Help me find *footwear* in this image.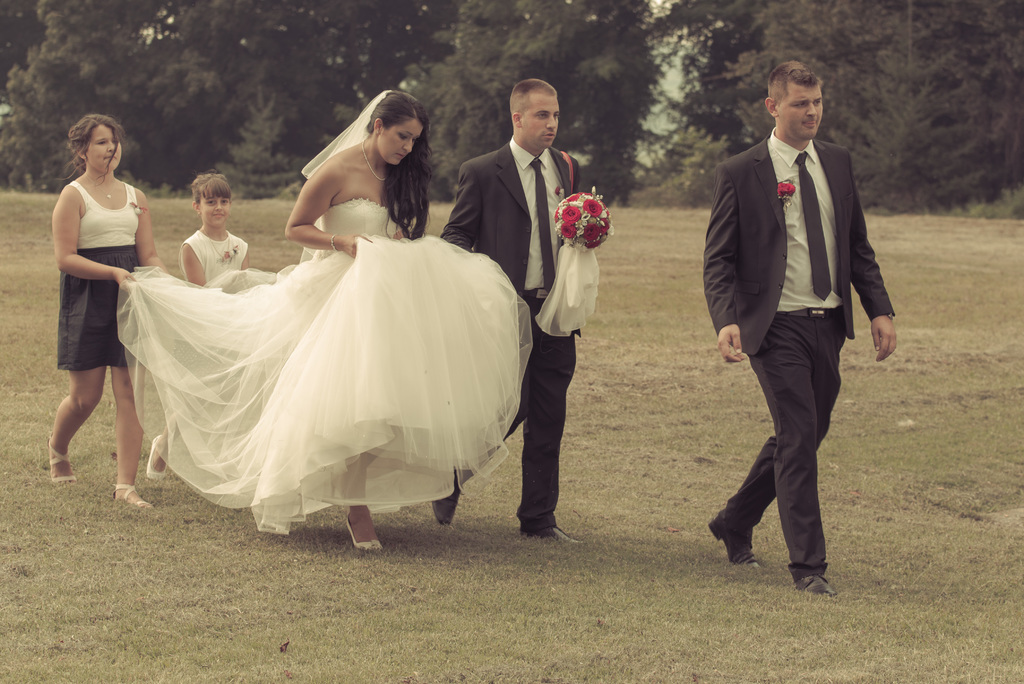
Found it: (x1=346, y1=510, x2=387, y2=555).
